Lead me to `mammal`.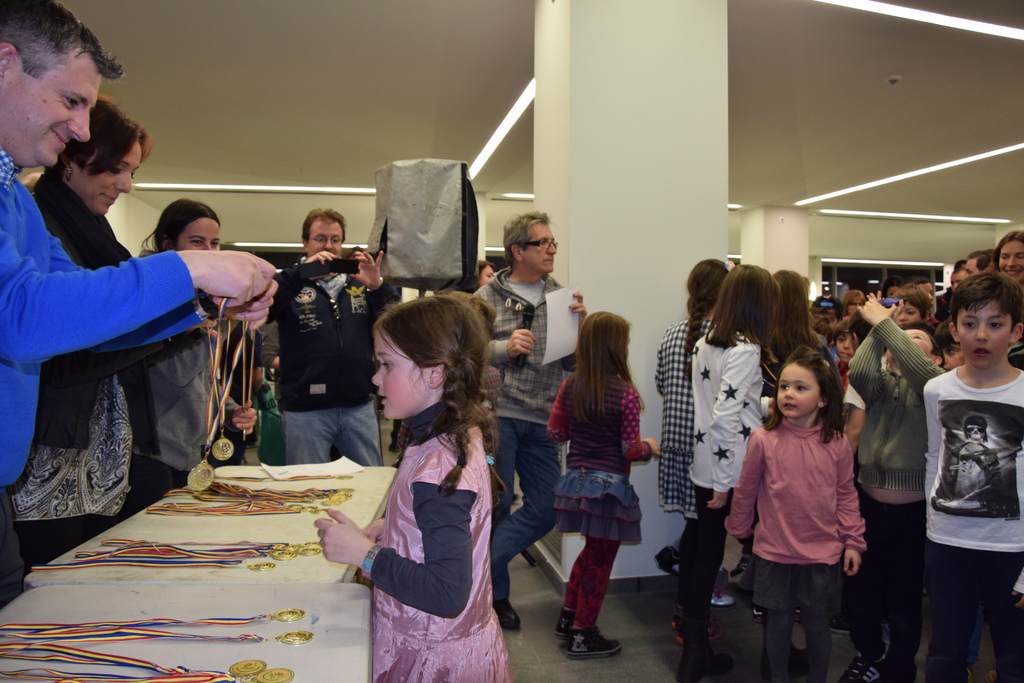
Lead to bbox(133, 200, 242, 516).
